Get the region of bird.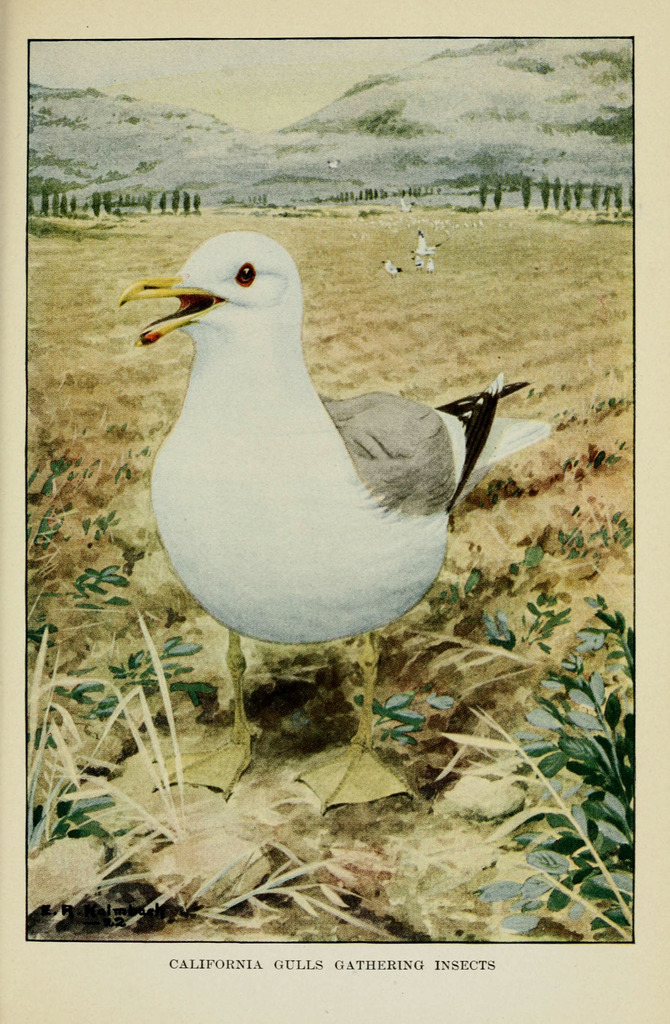
BBox(400, 253, 436, 283).
